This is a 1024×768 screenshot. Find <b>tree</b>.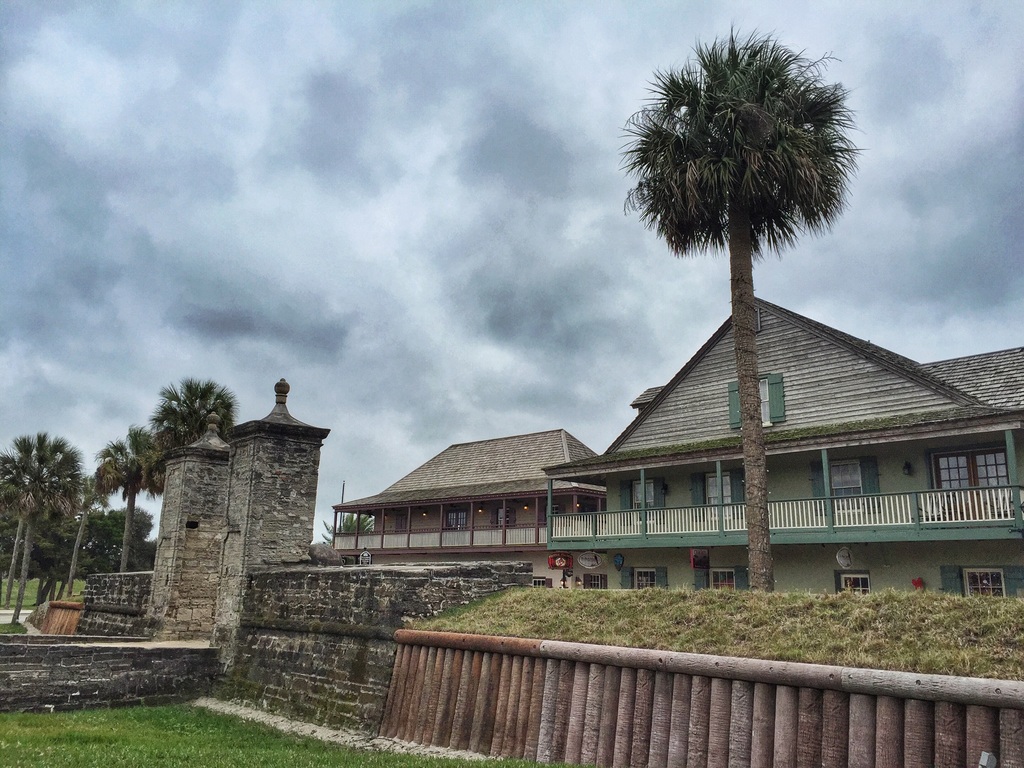
Bounding box: detection(59, 472, 112, 596).
